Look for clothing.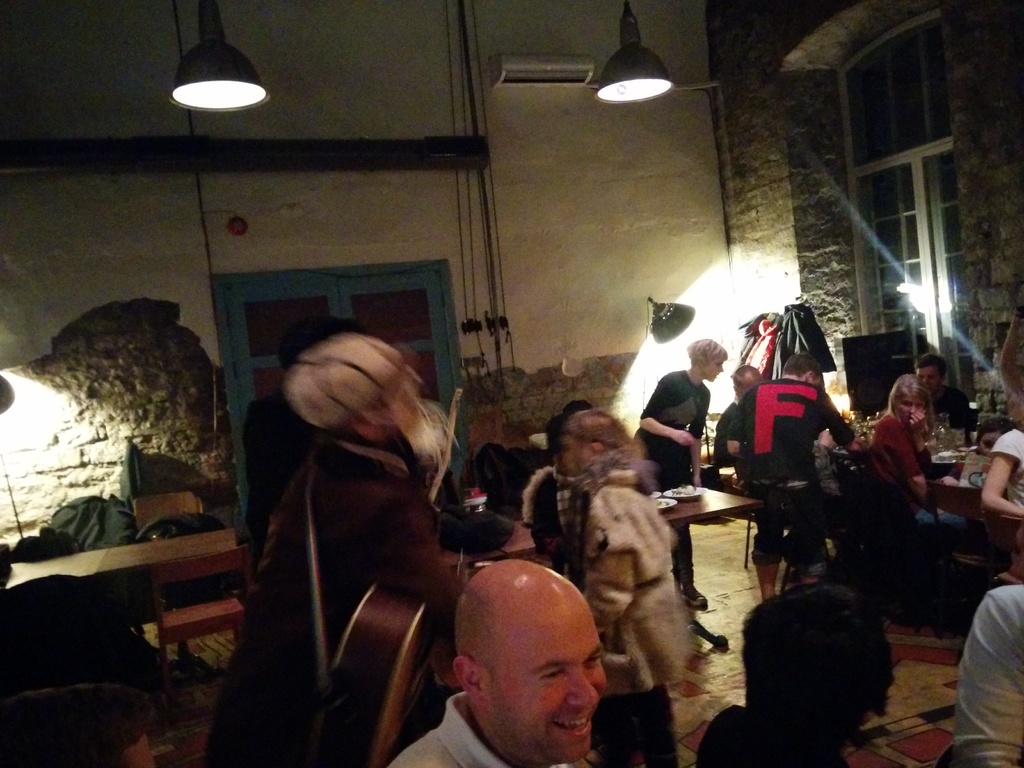
Found: 637 364 716 589.
